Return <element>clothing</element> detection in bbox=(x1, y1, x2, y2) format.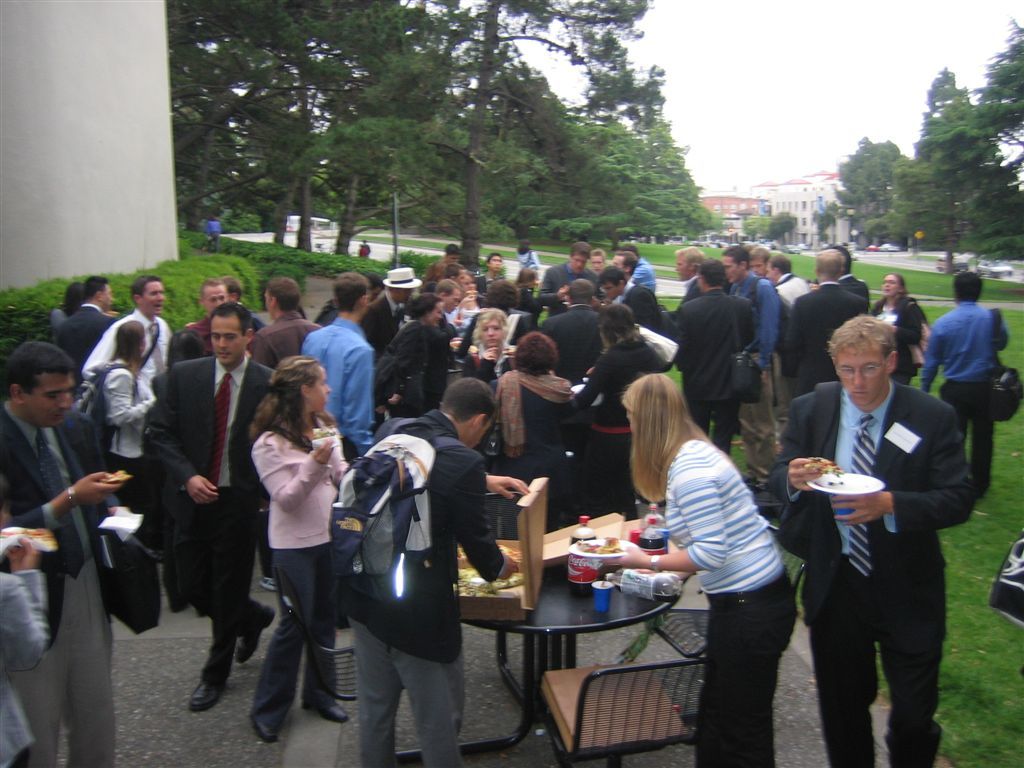
bbox=(426, 258, 447, 280).
